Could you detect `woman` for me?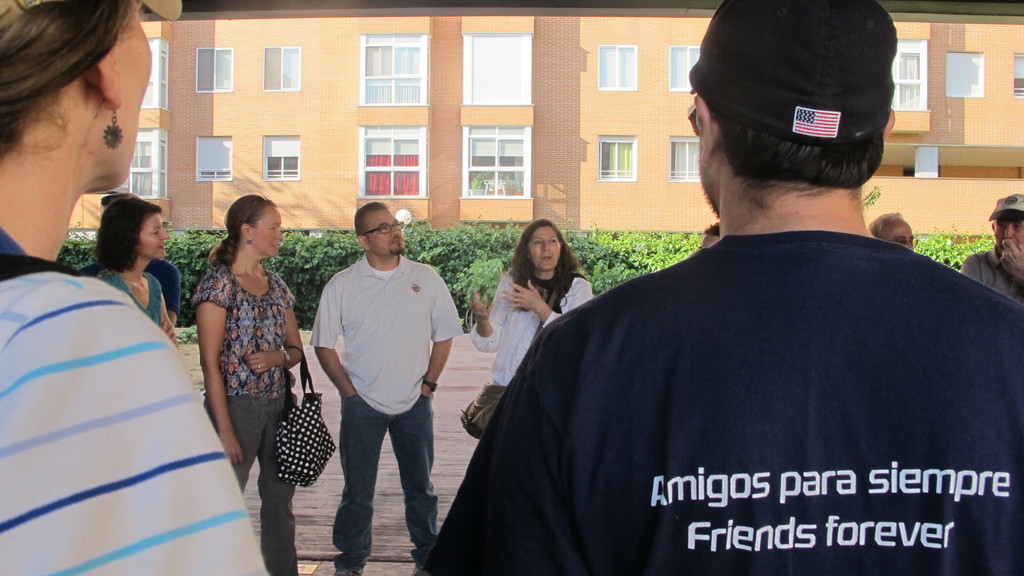
Detection result: bbox=[84, 196, 182, 351].
